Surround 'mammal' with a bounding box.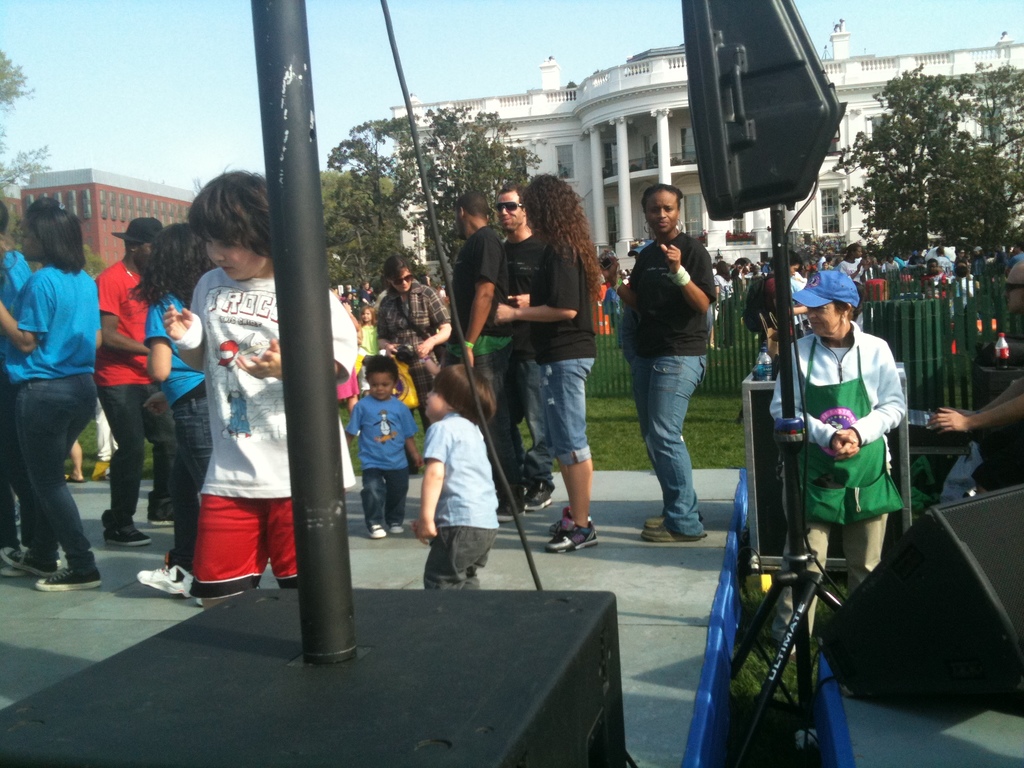
(left=377, top=257, right=456, bottom=474).
